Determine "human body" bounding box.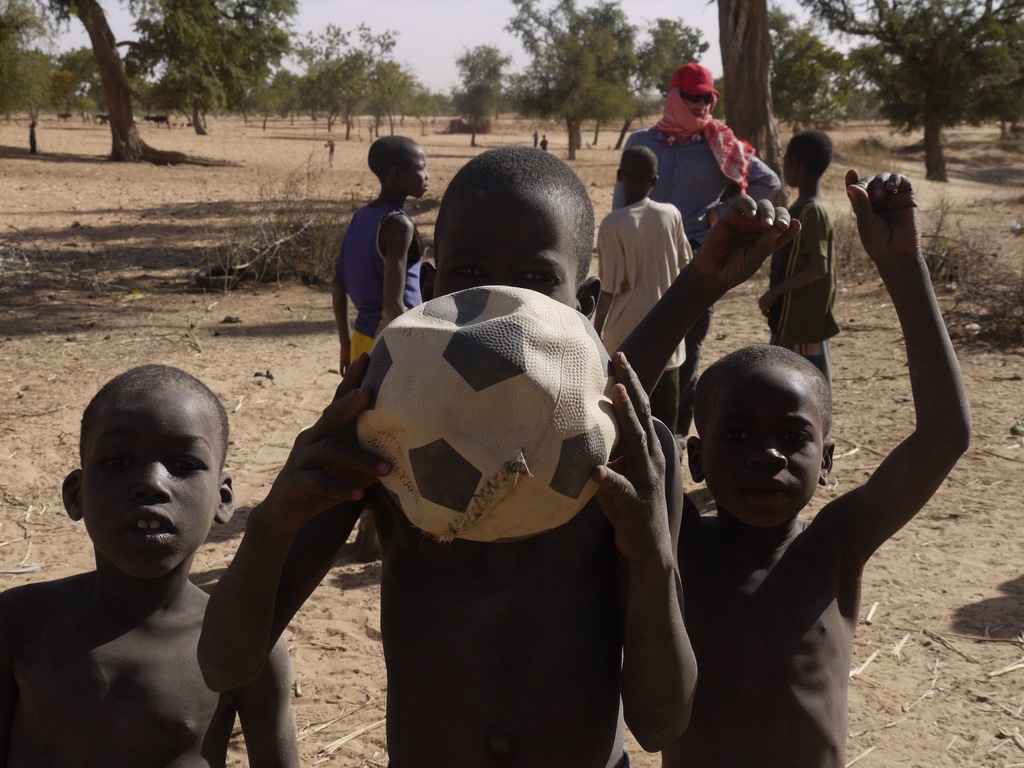
Determined: box=[610, 167, 977, 767].
